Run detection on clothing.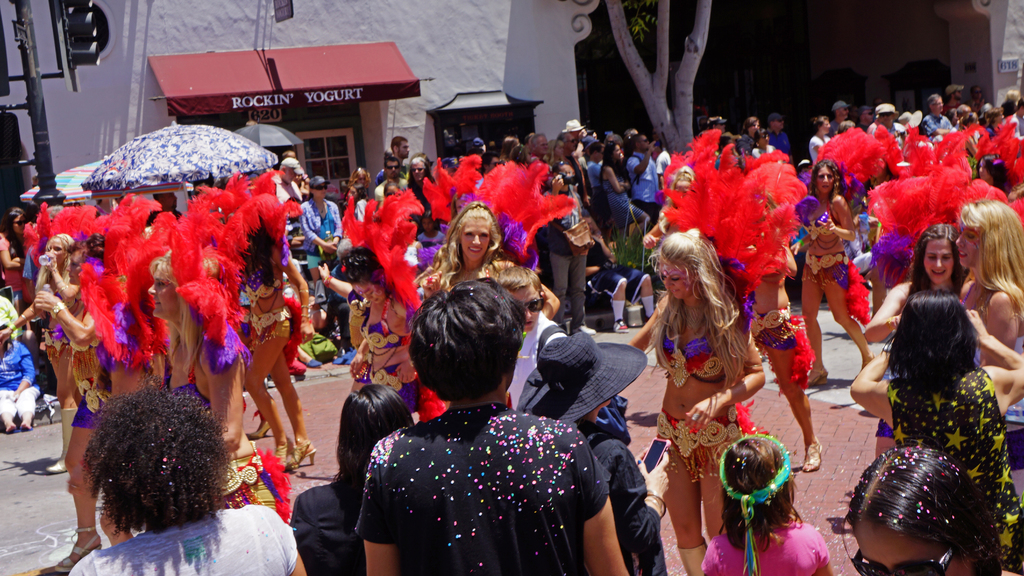
Result: 172/326/249/409.
